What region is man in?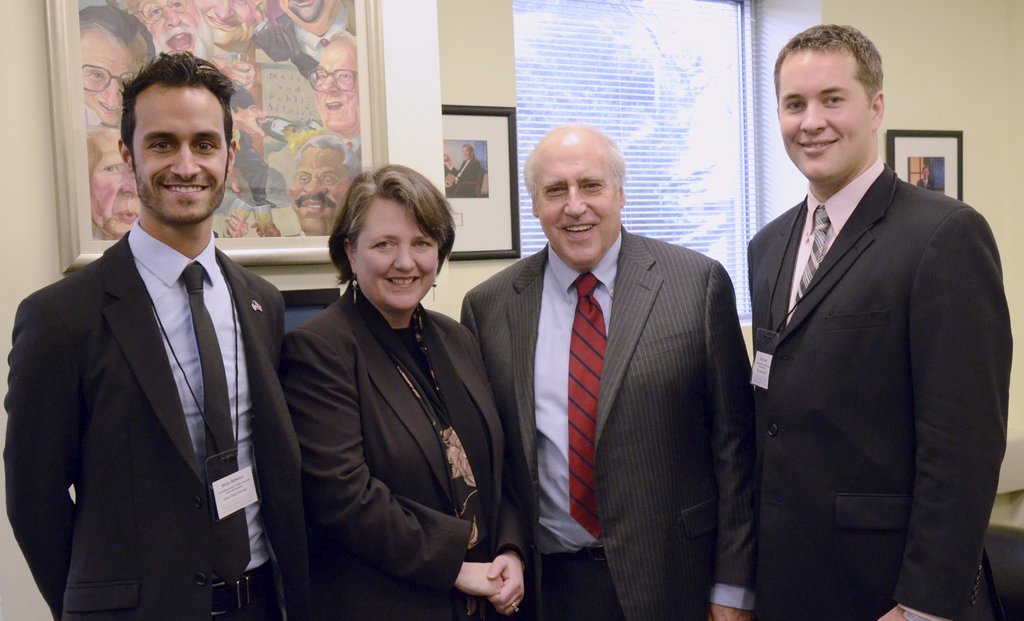
l=10, t=69, r=309, b=609.
